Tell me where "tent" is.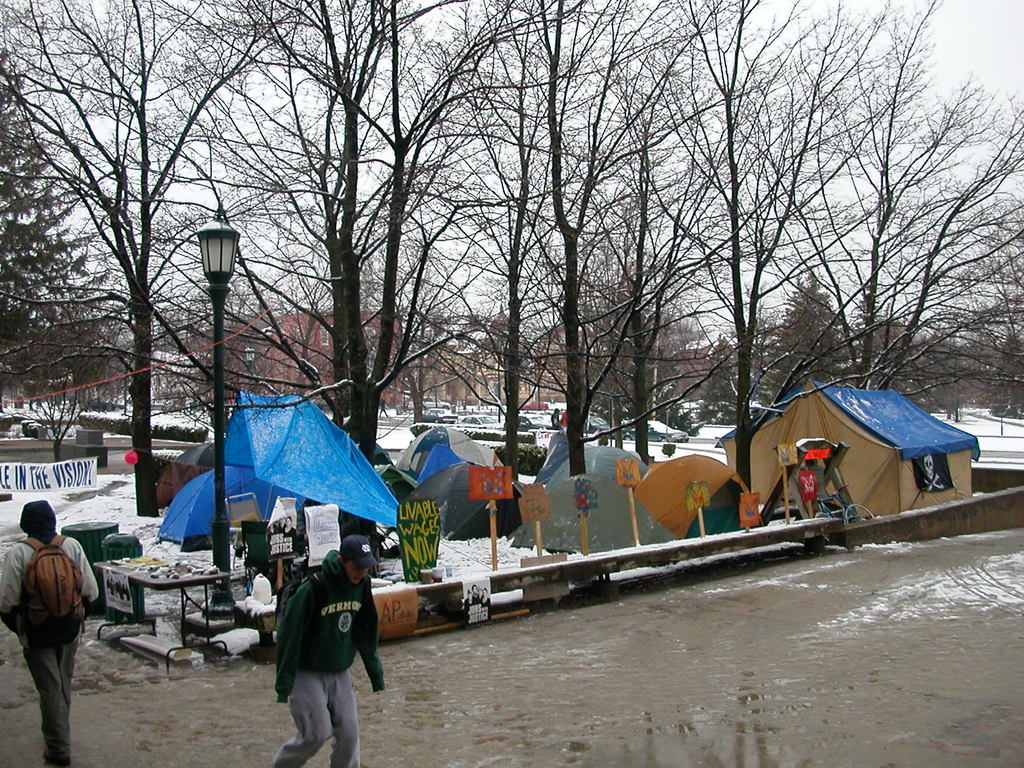
"tent" is at locate(630, 460, 774, 557).
